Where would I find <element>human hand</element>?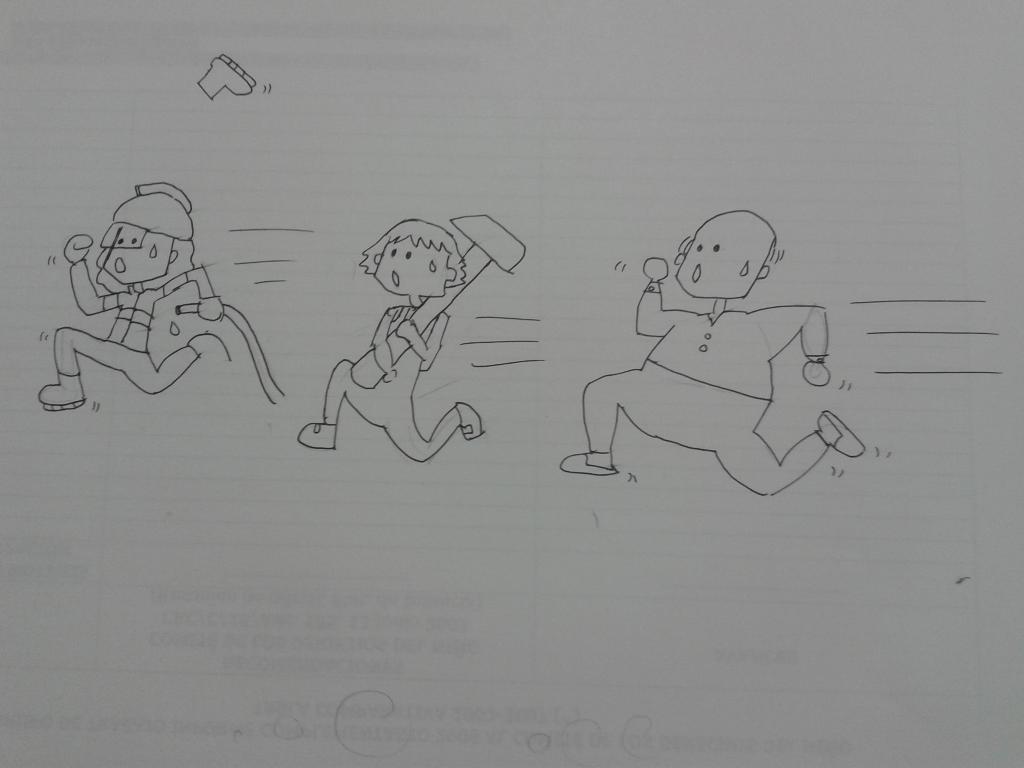
At [196,295,223,323].
